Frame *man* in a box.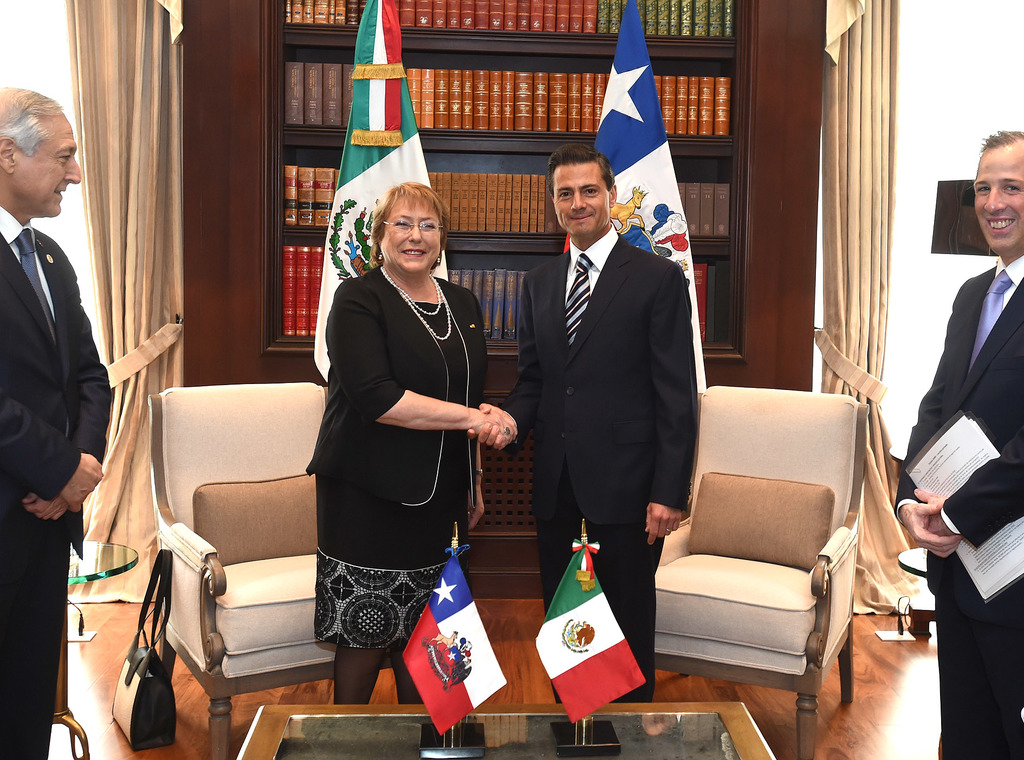
BBox(892, 132, 1023, 759).
